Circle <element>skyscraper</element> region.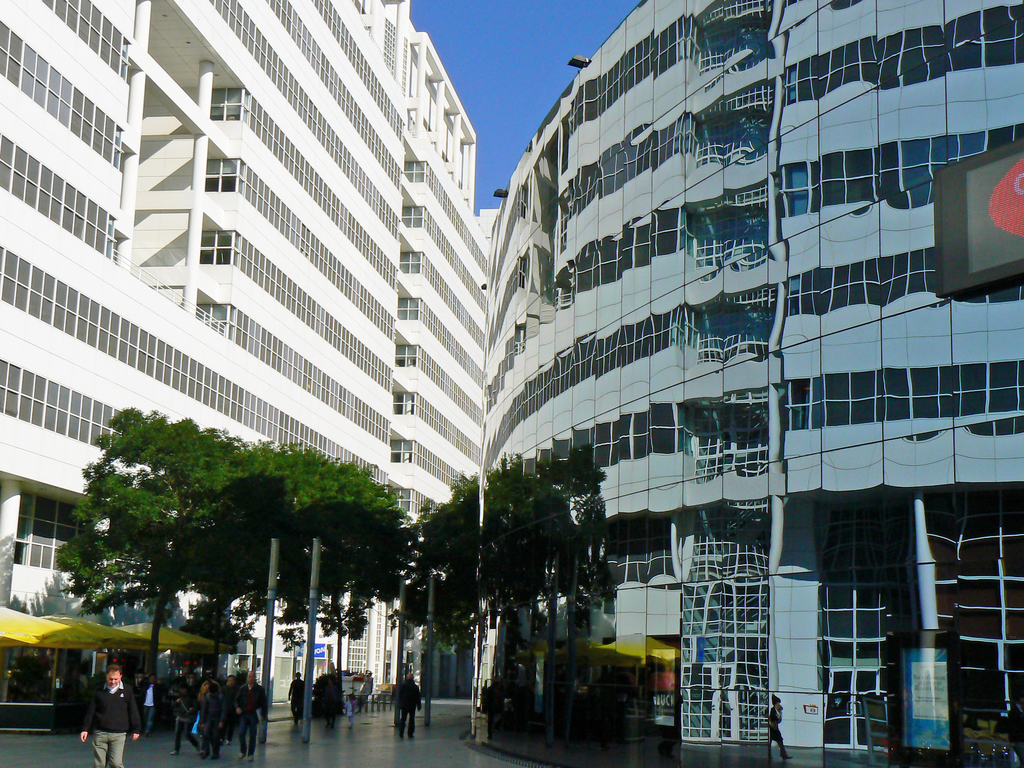
Region: (left=0, top=0, right=506, bottom=734).
